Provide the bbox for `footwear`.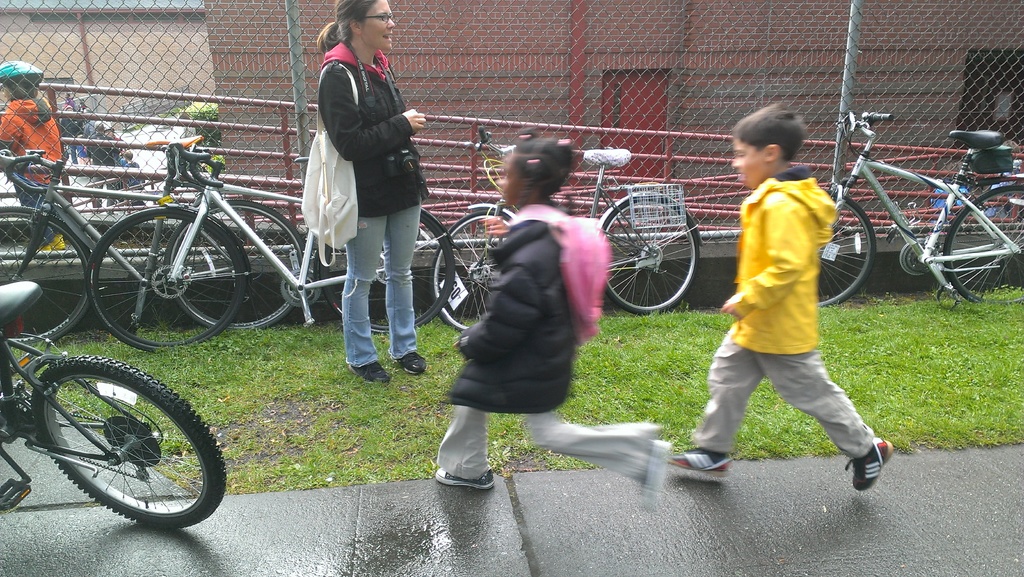
crop(662, 446, 729, 480).
